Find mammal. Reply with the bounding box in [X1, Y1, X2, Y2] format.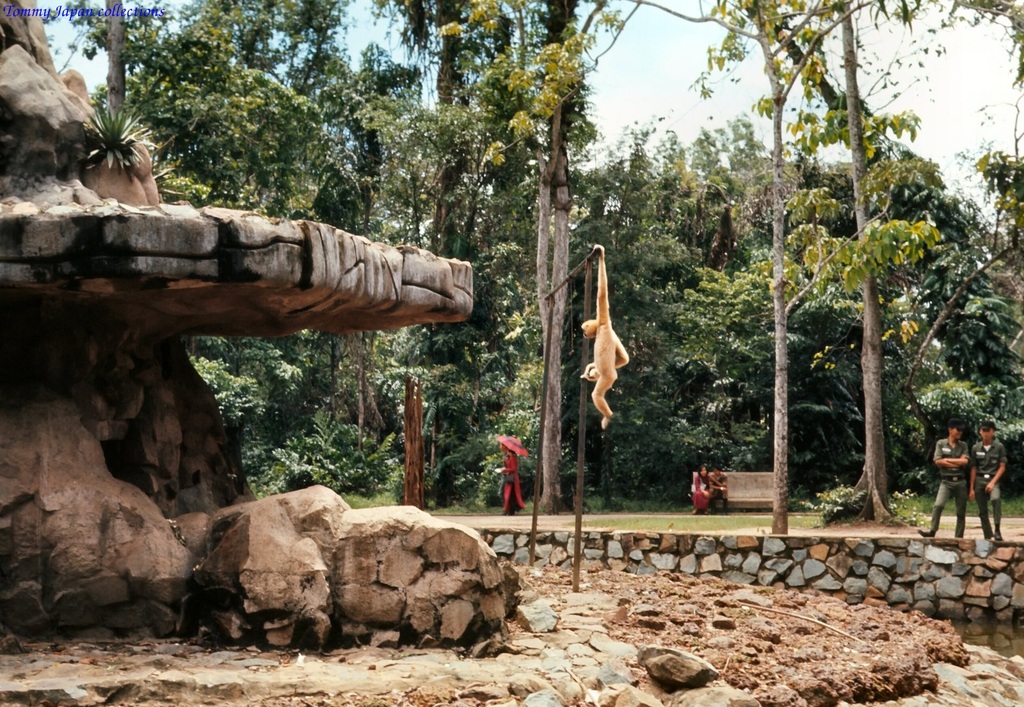
[970, 422, 1006, 539].
